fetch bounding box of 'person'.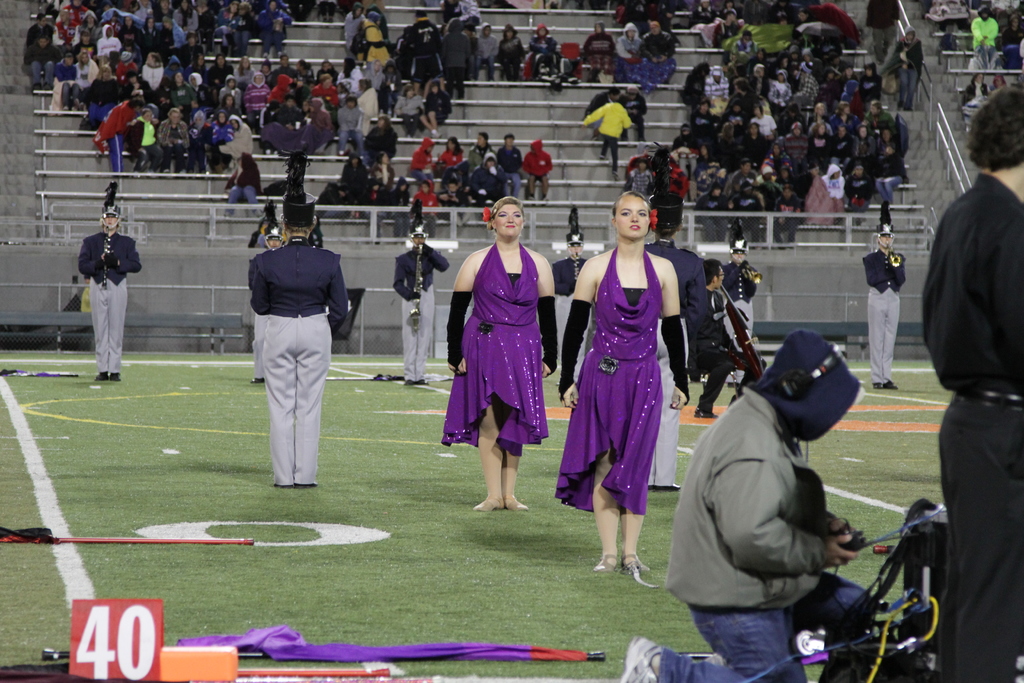
Bbox: (x1=248, y1=150, x2=345, y2=489).
